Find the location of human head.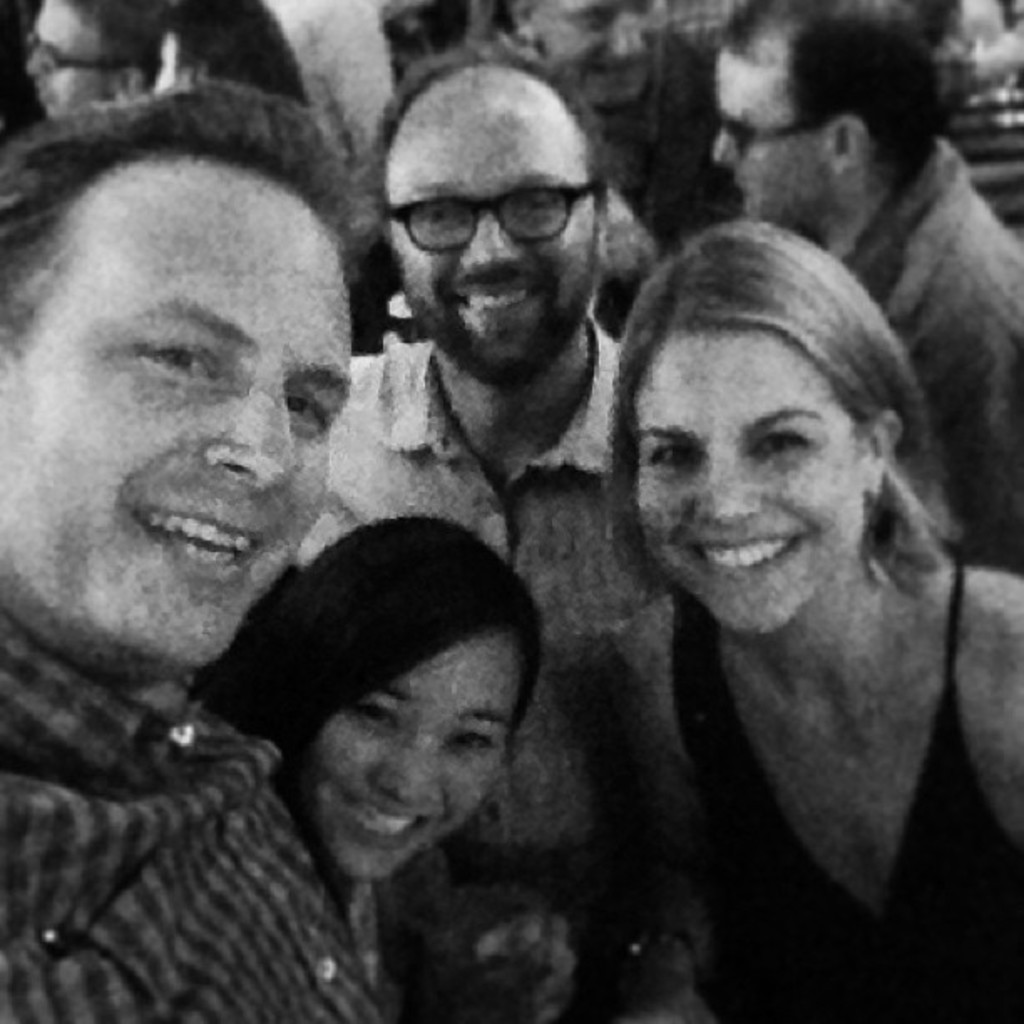
Location: rect(718, 0, 942, 241).
